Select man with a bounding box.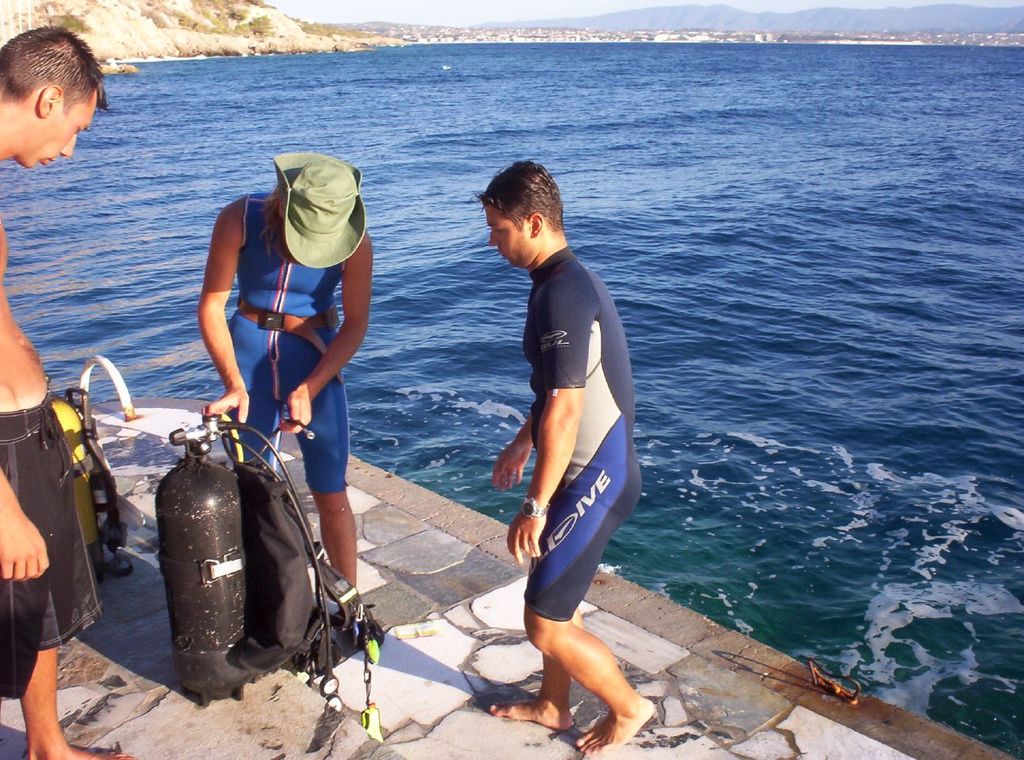
(x1=478, y1=169, x2=653, y2=759).
